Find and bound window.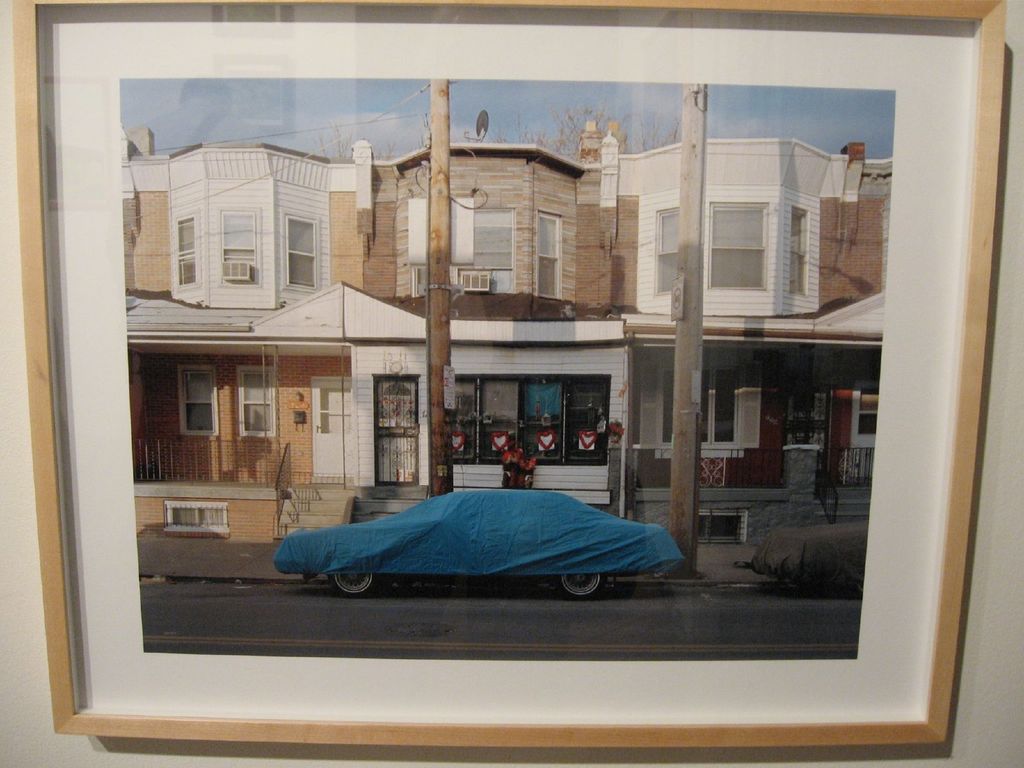
Bound: pyautogui.locateOnScreen(220, 208, 258, 290).
